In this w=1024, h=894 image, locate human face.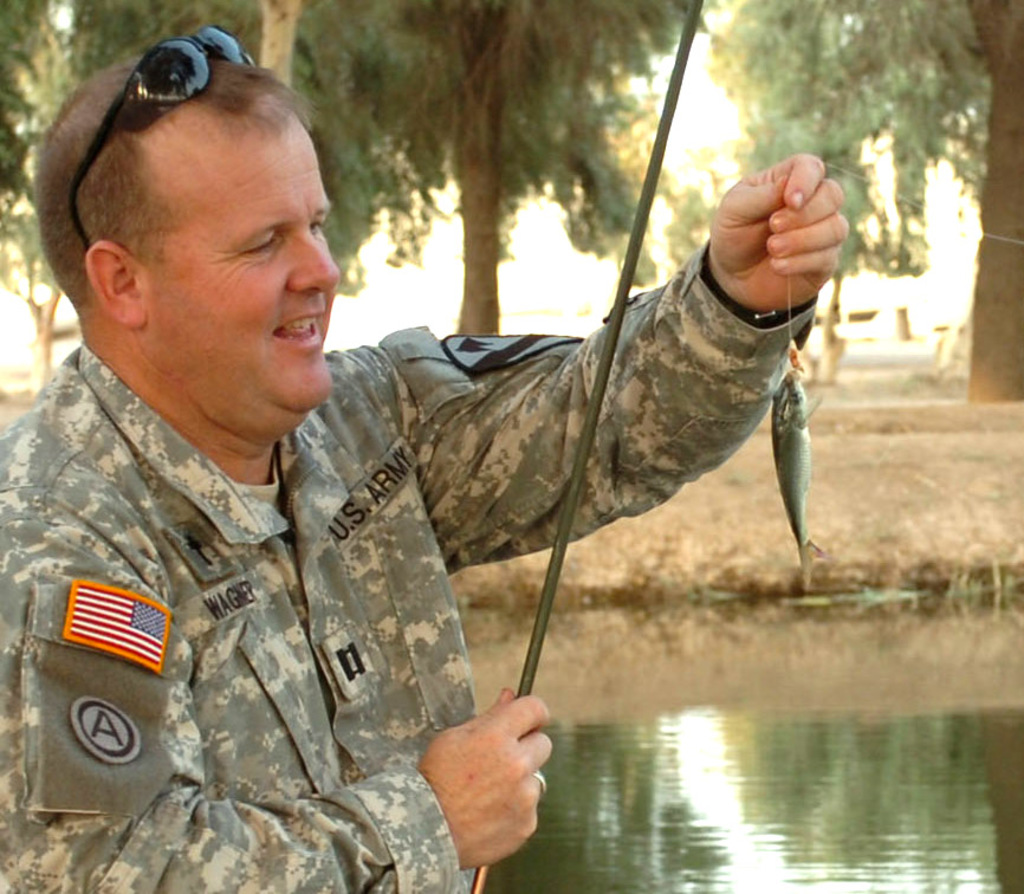
Bounding box: detection(131, 114, 336, 402).
